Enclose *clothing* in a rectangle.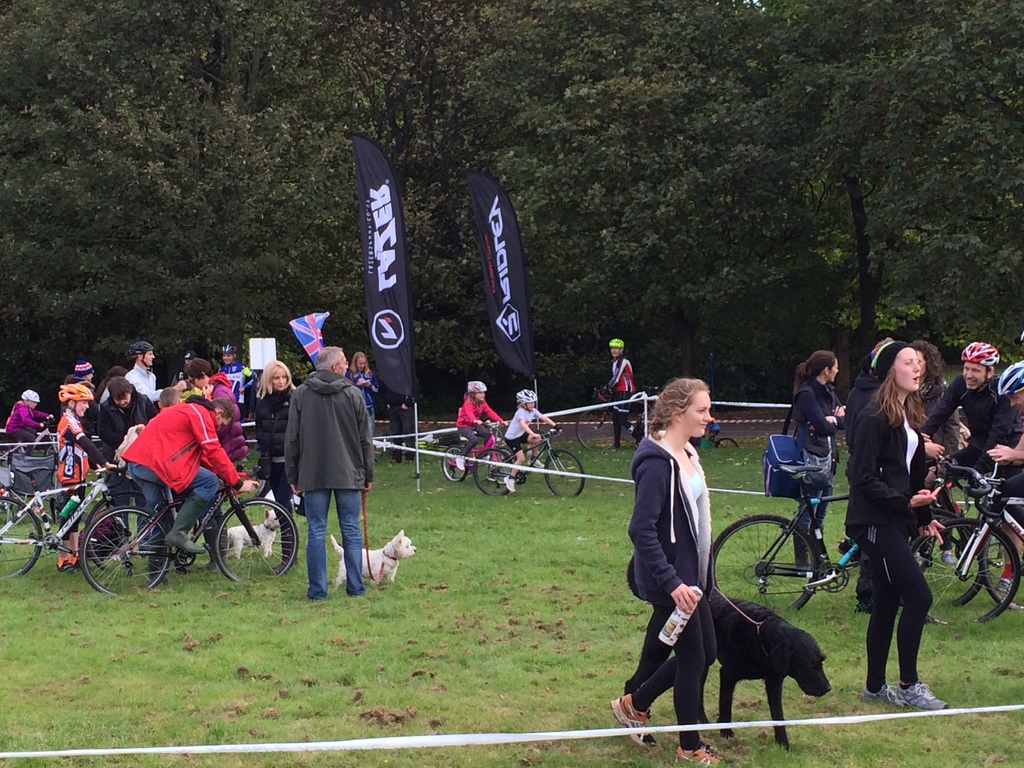
box=[794, 381, 844, 575].
